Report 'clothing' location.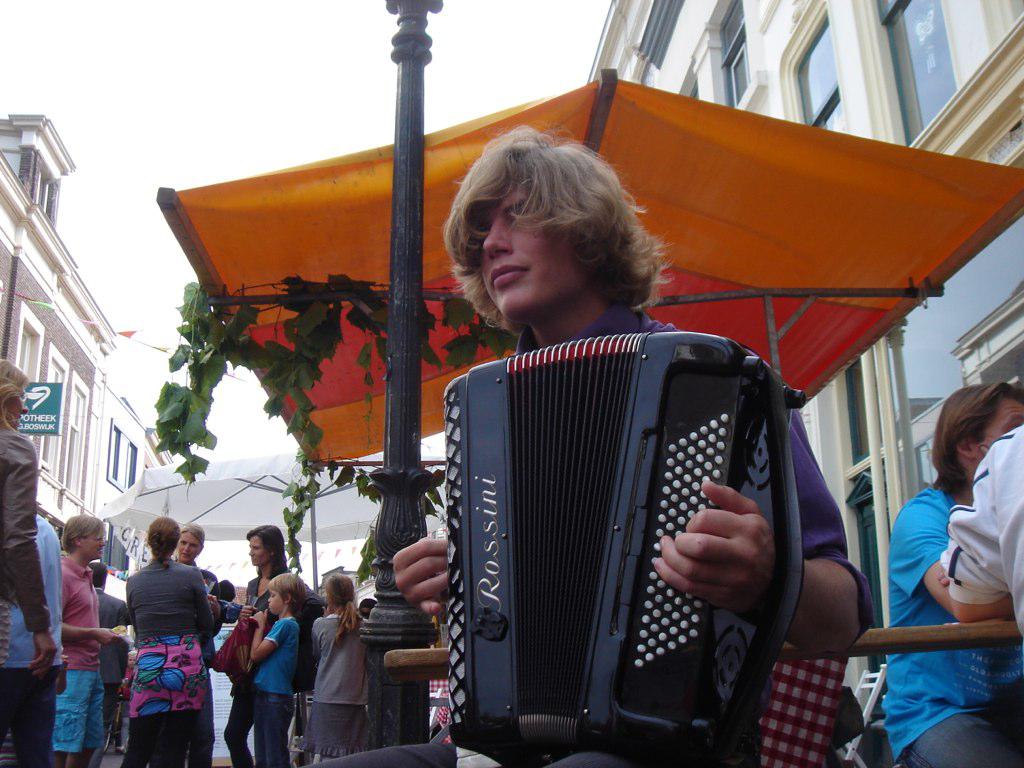
Report: (x1=219, y1=579, x2=293, y2=767).
